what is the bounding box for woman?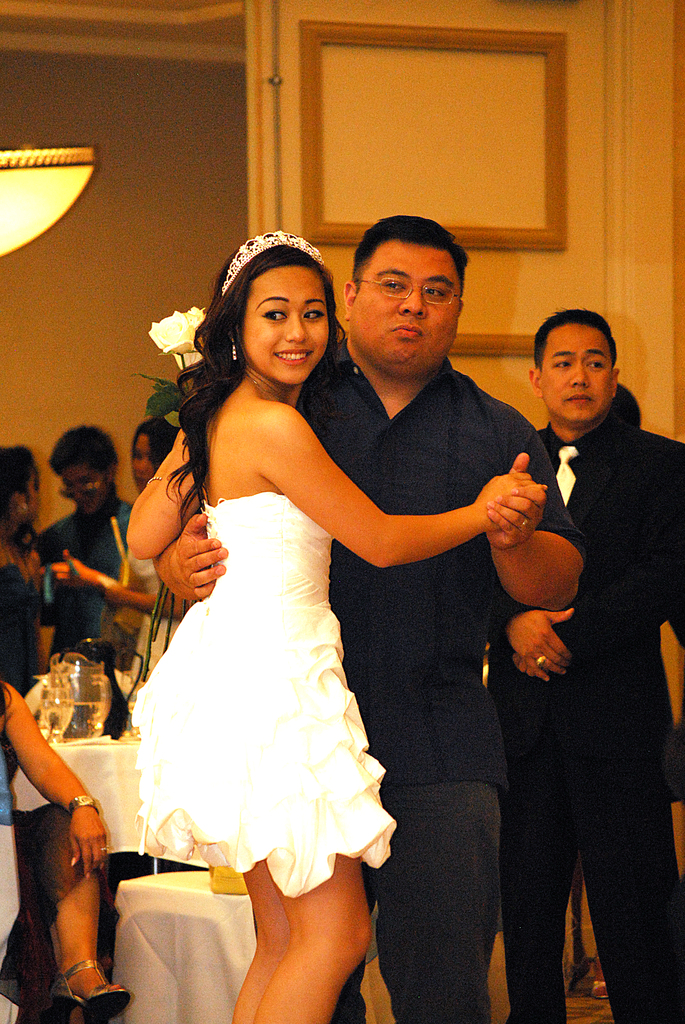
left=599, top=383, right=684, bottom=1007.
